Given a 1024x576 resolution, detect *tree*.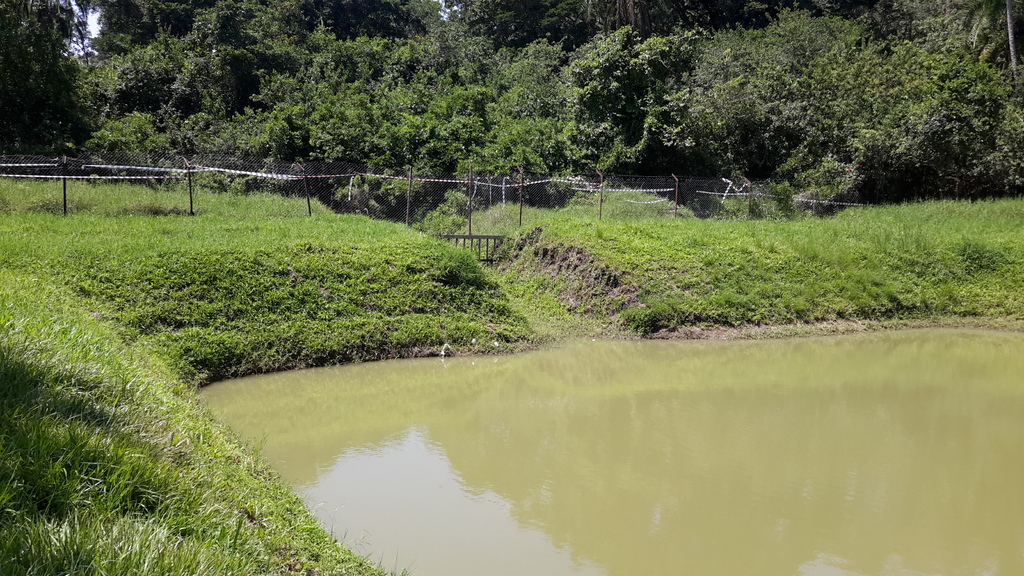
<bbox>157, 0, 304, 148</bbox>.
